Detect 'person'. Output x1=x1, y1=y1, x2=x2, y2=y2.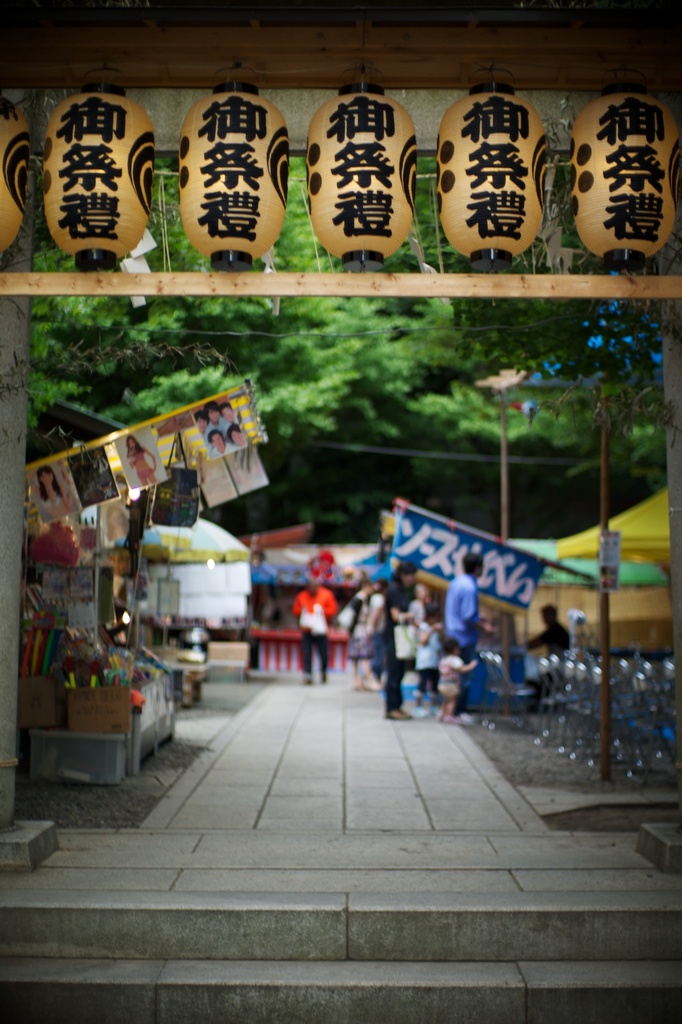
x1=449, y1=556, x2=494, y2=641.
